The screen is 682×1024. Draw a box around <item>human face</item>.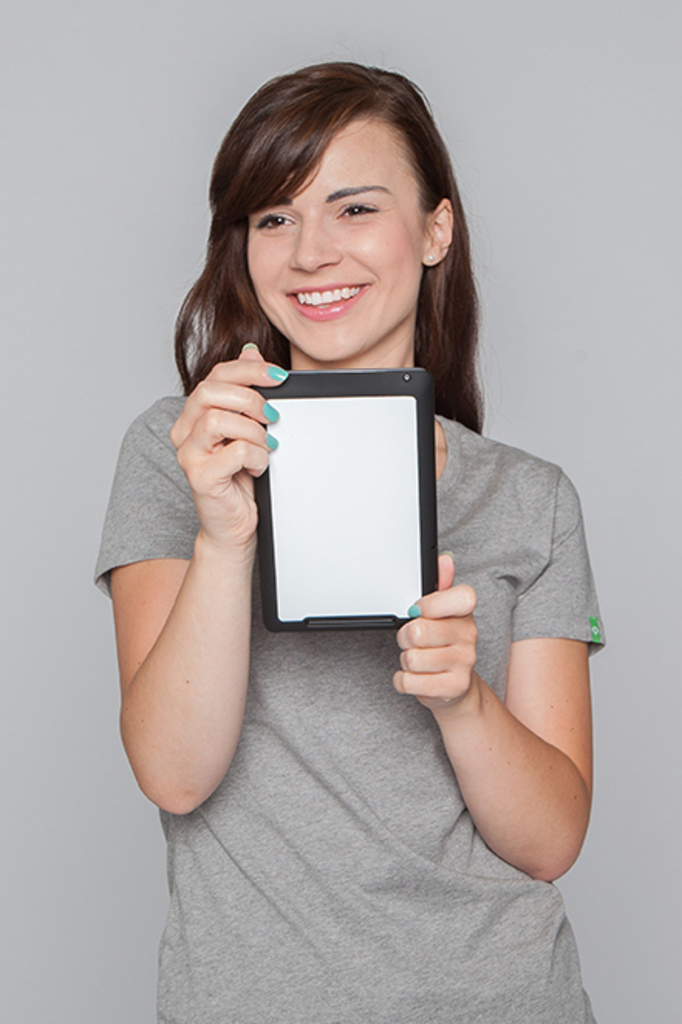
BBox(243, 122, 425, 365).
